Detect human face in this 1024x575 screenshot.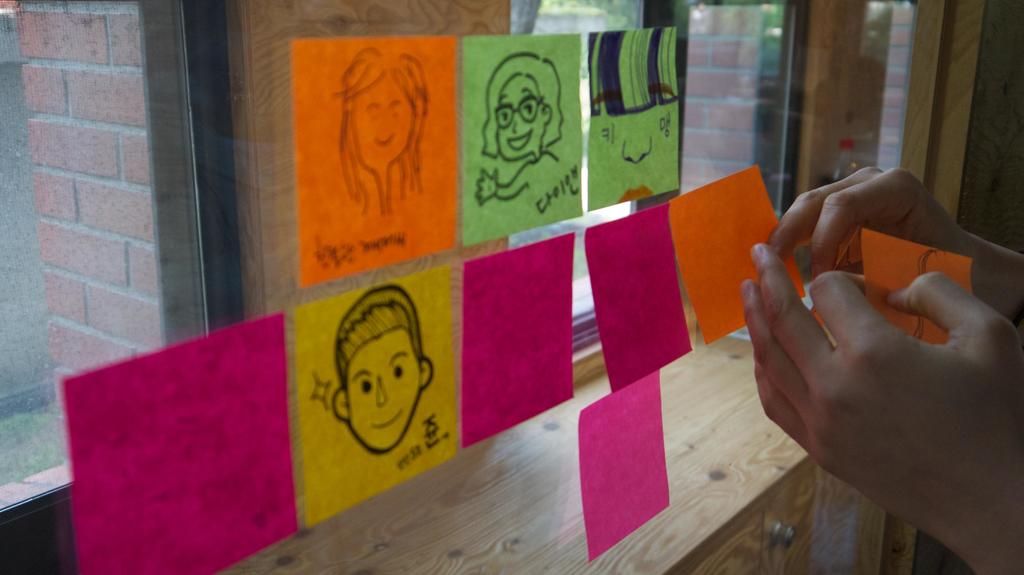
Detection: (345,337,422,445).
